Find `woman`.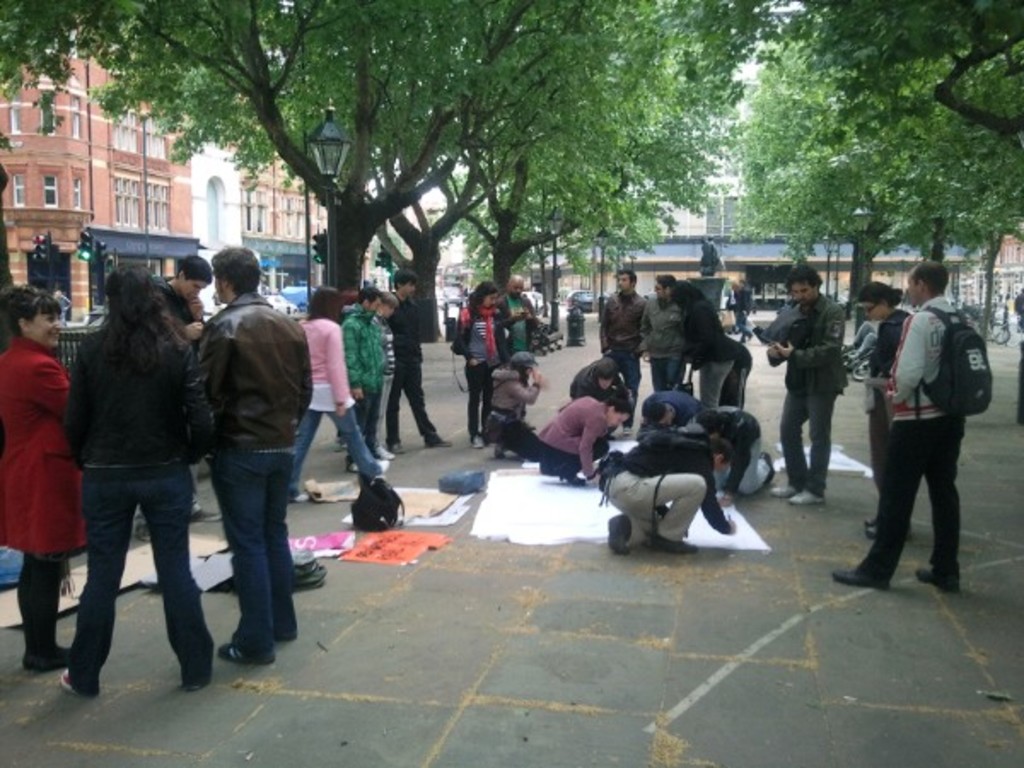
452, 282, 512, 445.
